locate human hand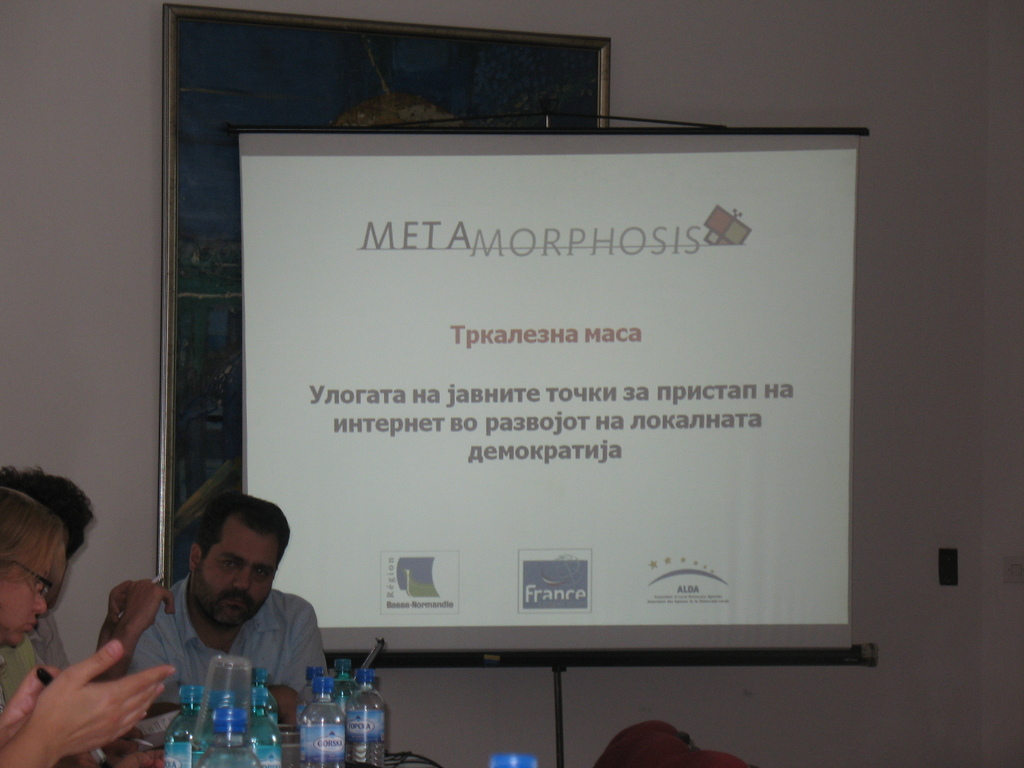
bbox=[140, 700, 180, 720]
